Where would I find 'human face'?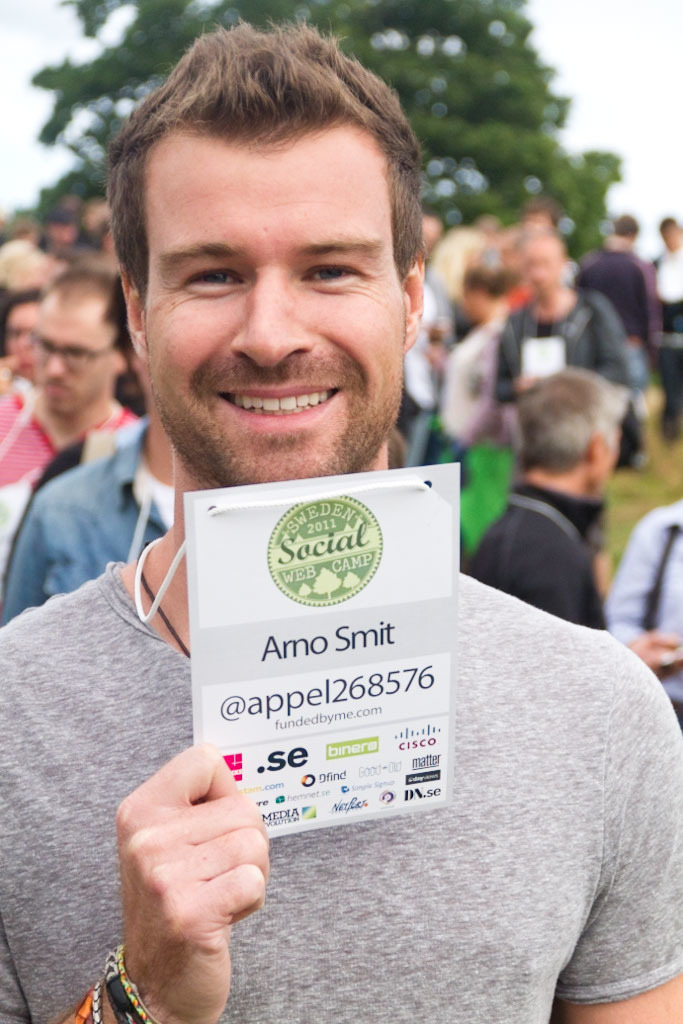
At [34, 302, 112, 414].
